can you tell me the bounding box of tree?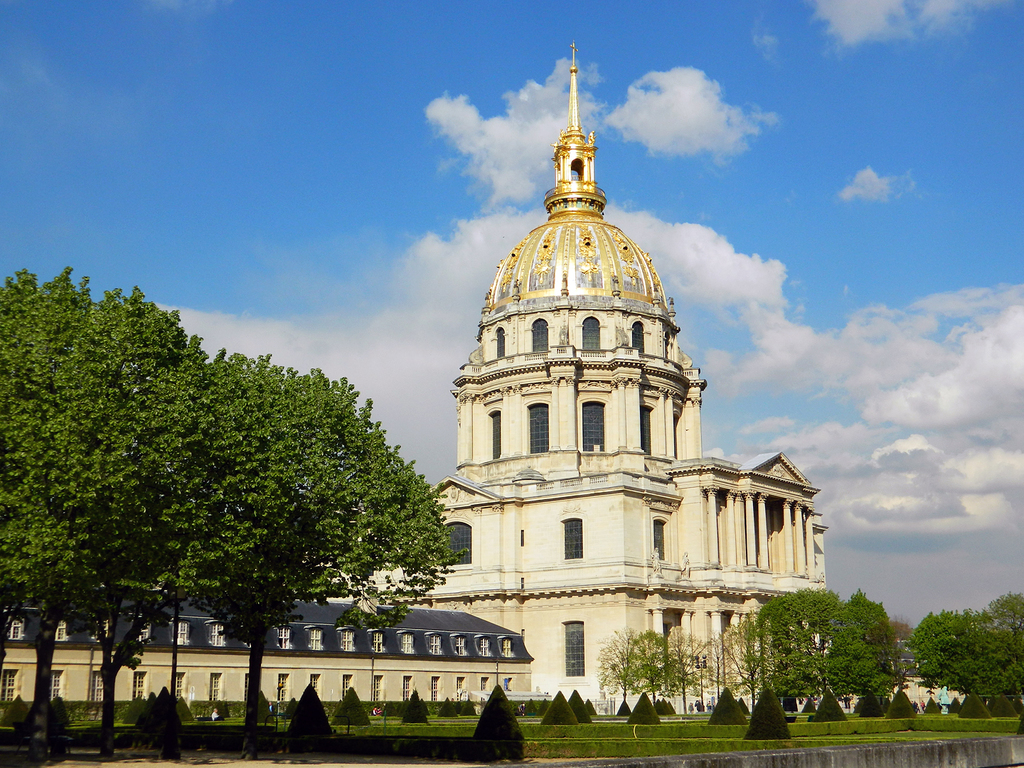
<region>957, 605, 1023, 713</region>.
